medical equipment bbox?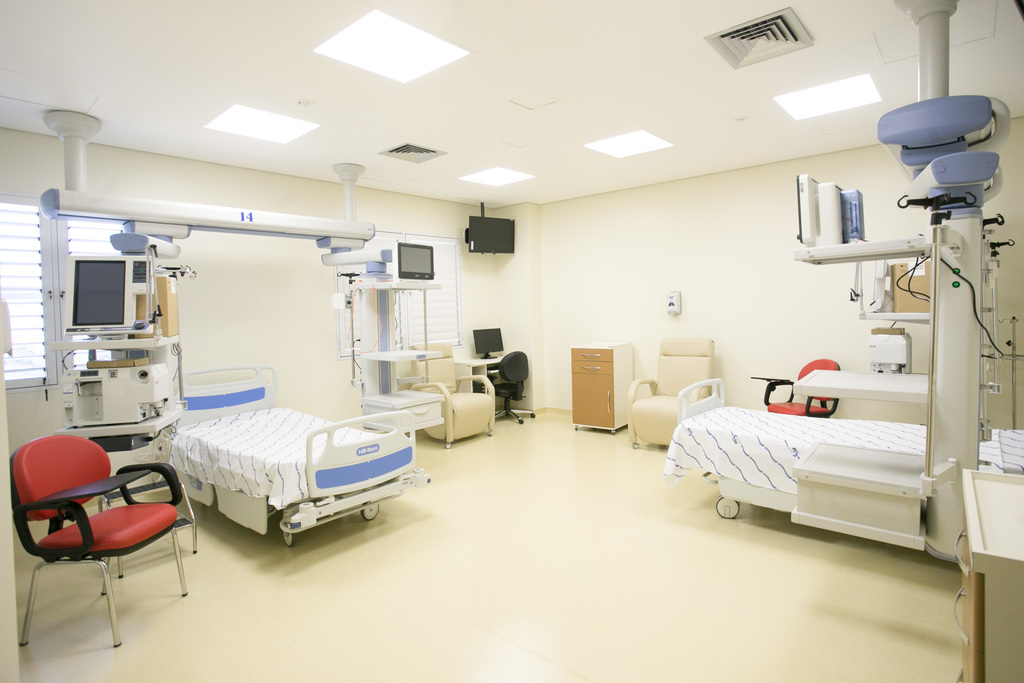
<box>658,375,1023,522</box>
